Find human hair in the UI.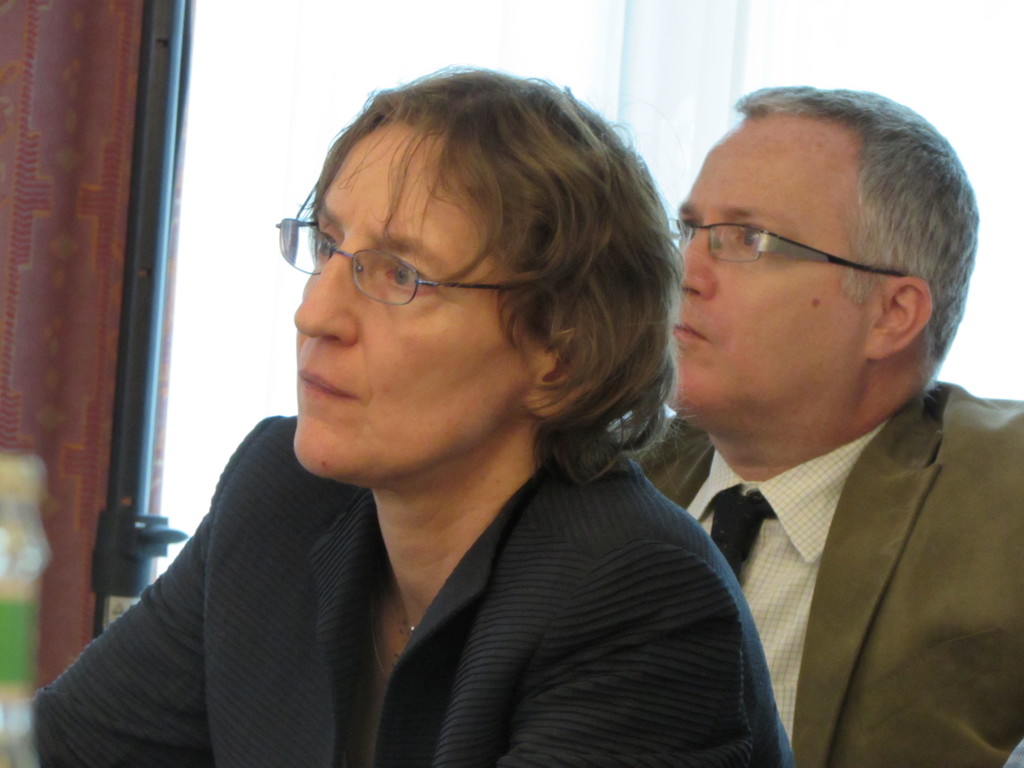
UI element at box=[288, 72, 662, 451].
